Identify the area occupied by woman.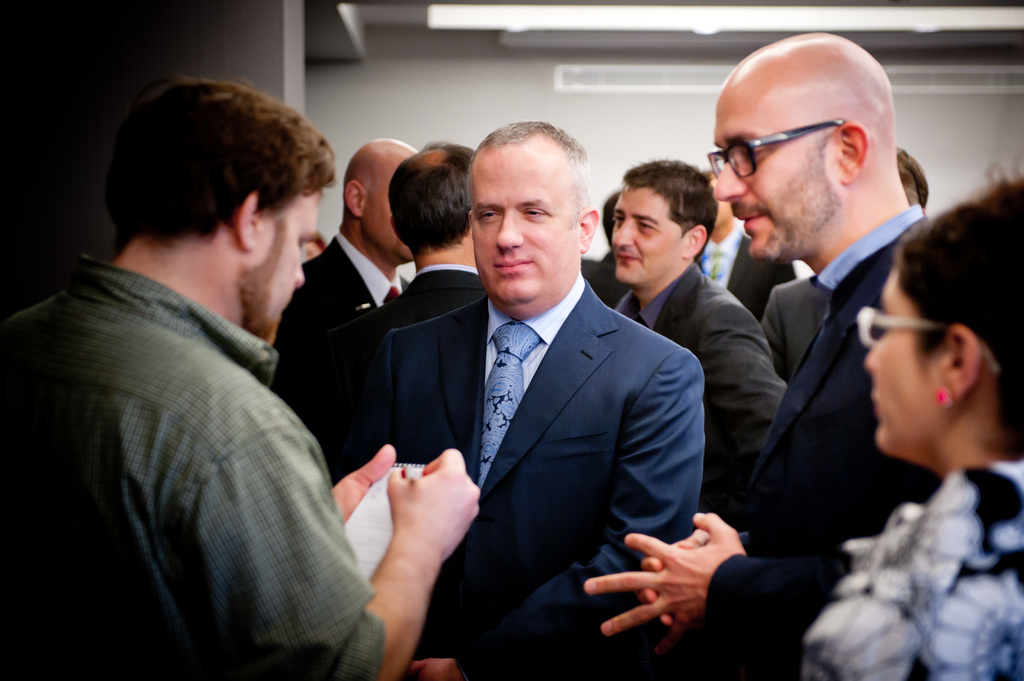
Area: {"left": 803, "top": 173, "right": 1023, "bottom": 680}.
